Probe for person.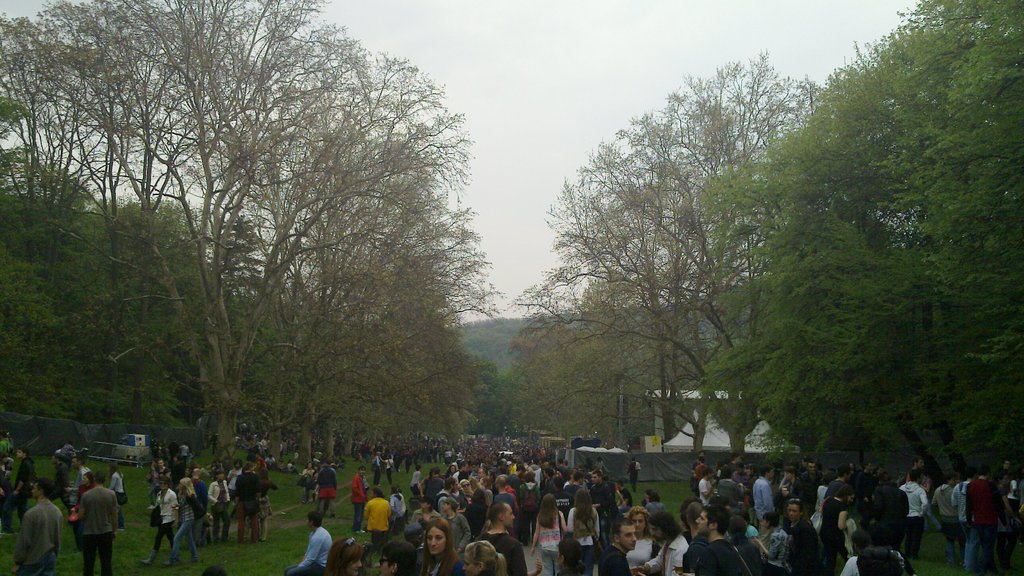
Probe result: BBox(63, 463, 136, 575).
